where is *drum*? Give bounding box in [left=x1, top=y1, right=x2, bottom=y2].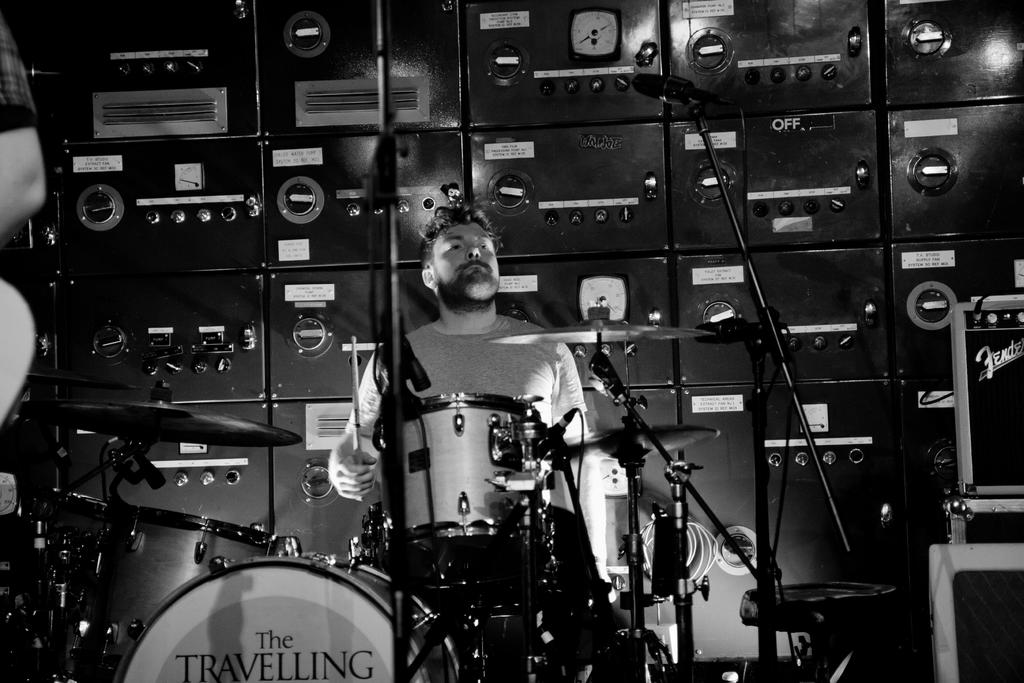
[left=378, top=391, right=541, bottom=588].
